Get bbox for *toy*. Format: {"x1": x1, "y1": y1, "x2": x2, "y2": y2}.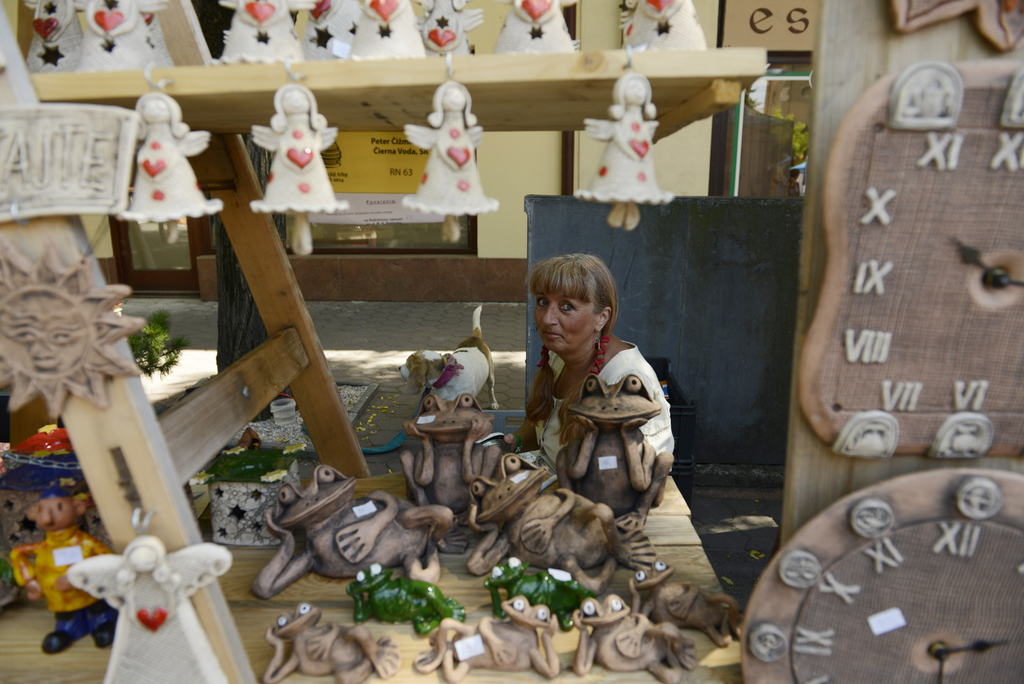
{"x1": 347, "y1": 561, "x2": 463, "y2": 635}.
